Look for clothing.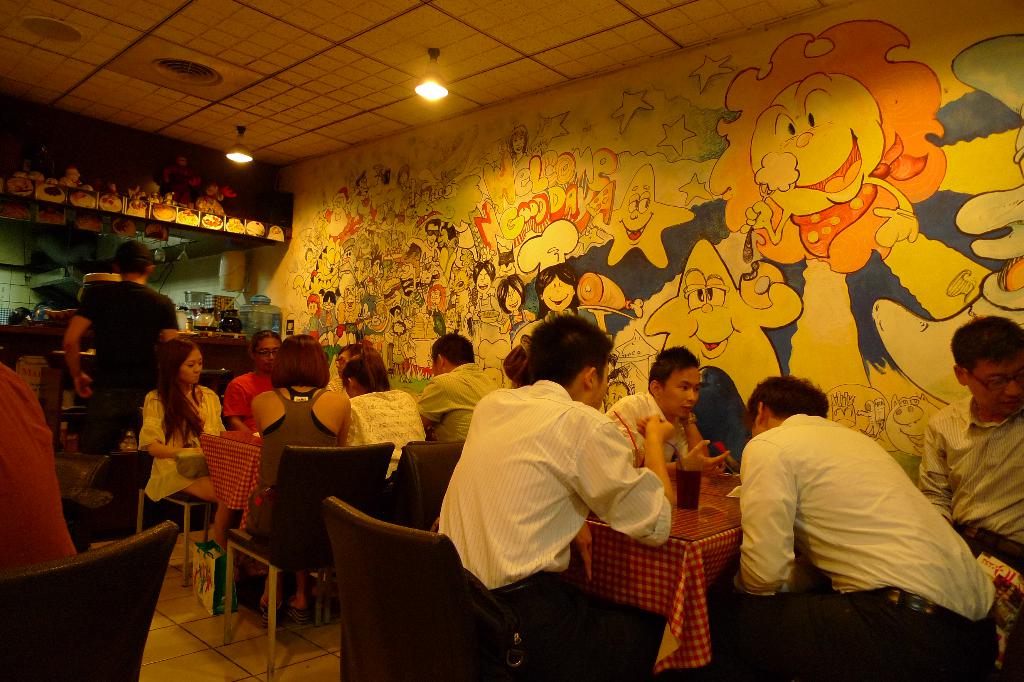
Found: pyautogui.locateOnScreen(135, 380, 230, 507).
